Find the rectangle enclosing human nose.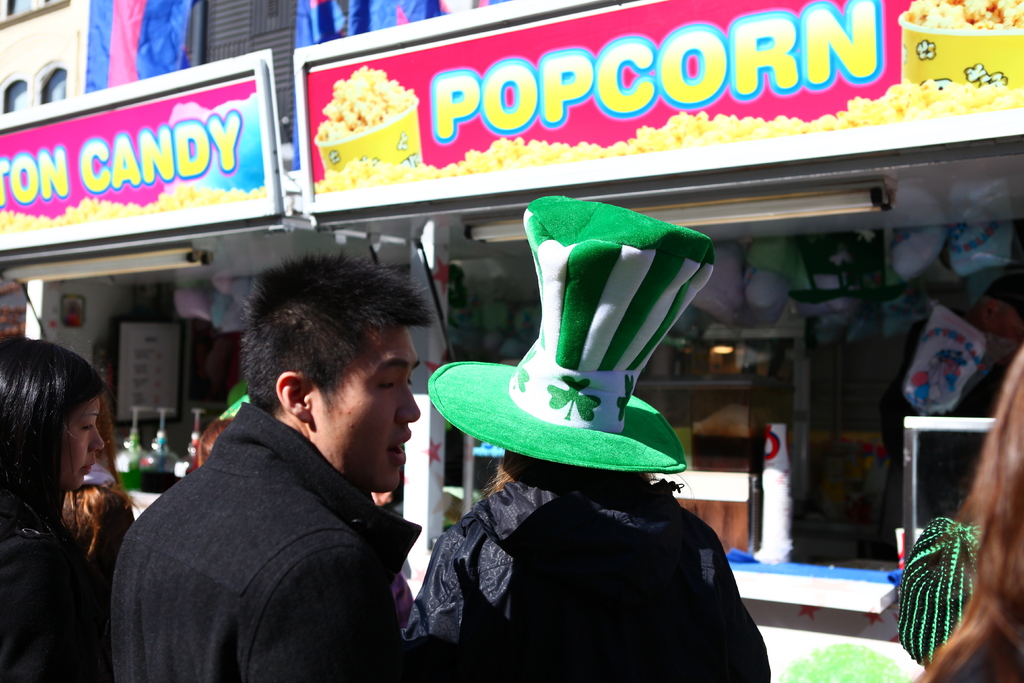
{"left": 88, "top": 425, "right": 106, "bottom": 456}.
